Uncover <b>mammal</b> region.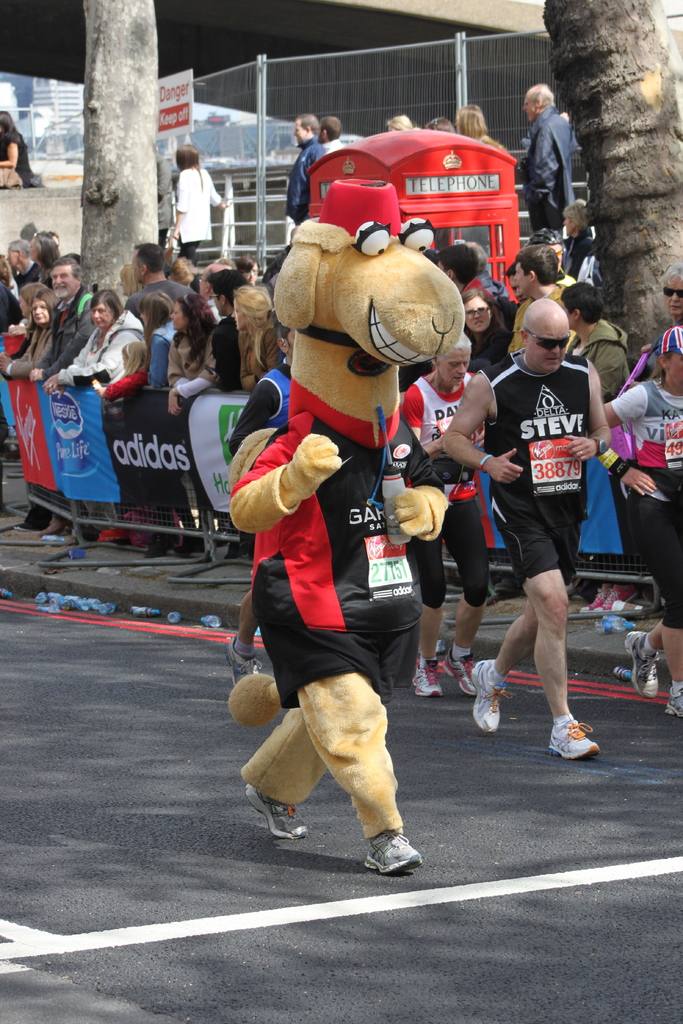
Uncovered: region(153, 289, 188, 552).
